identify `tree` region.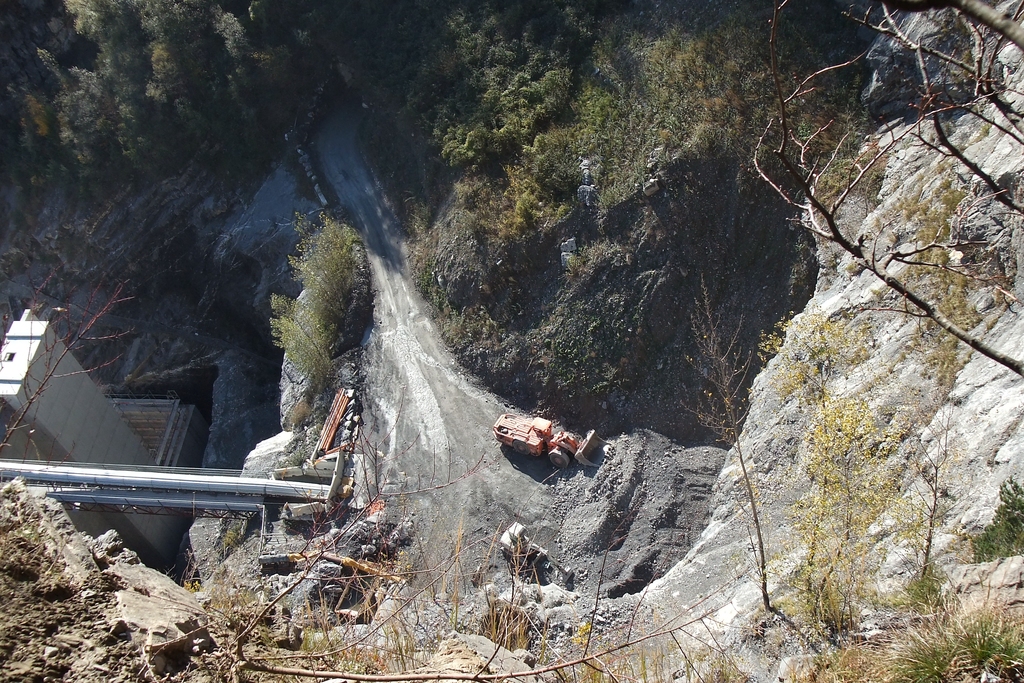
Region: locate(0, 273, 135, 456).
